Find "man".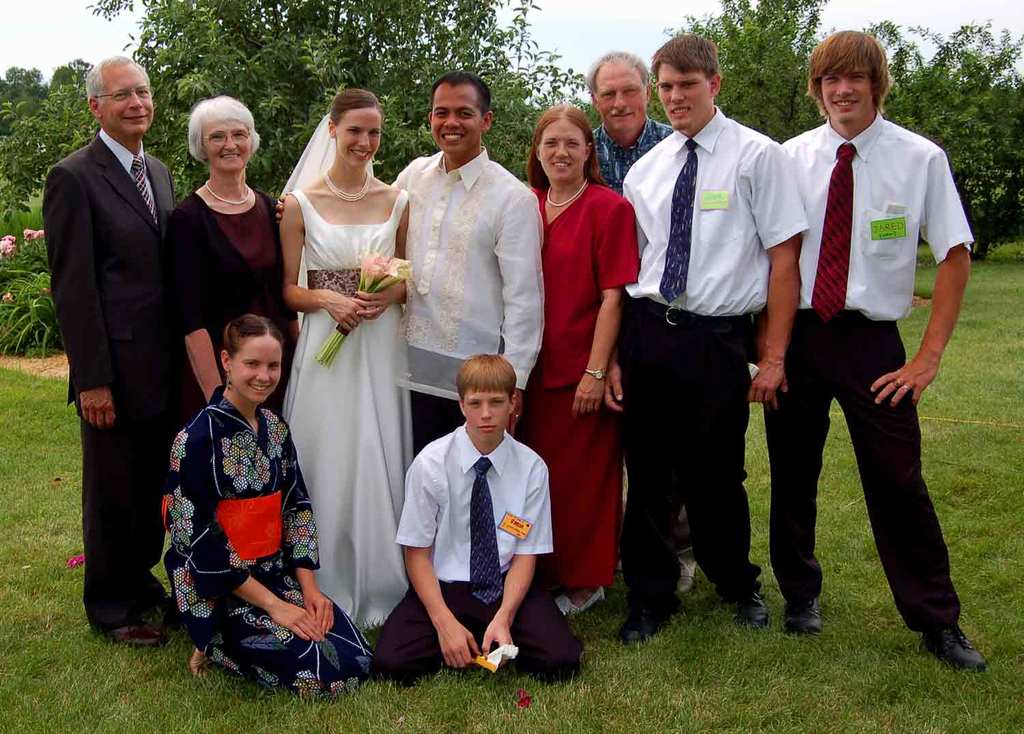
586, 46, 681, 193.
